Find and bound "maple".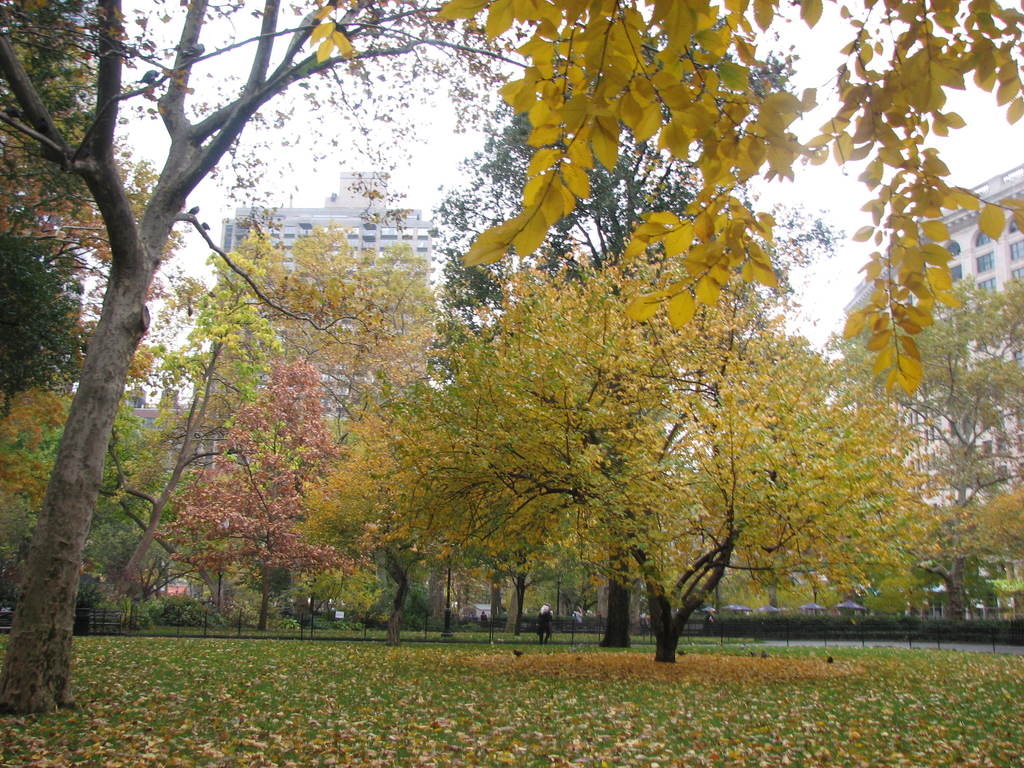
Bound: locate(10, 0, 1022, 712).
